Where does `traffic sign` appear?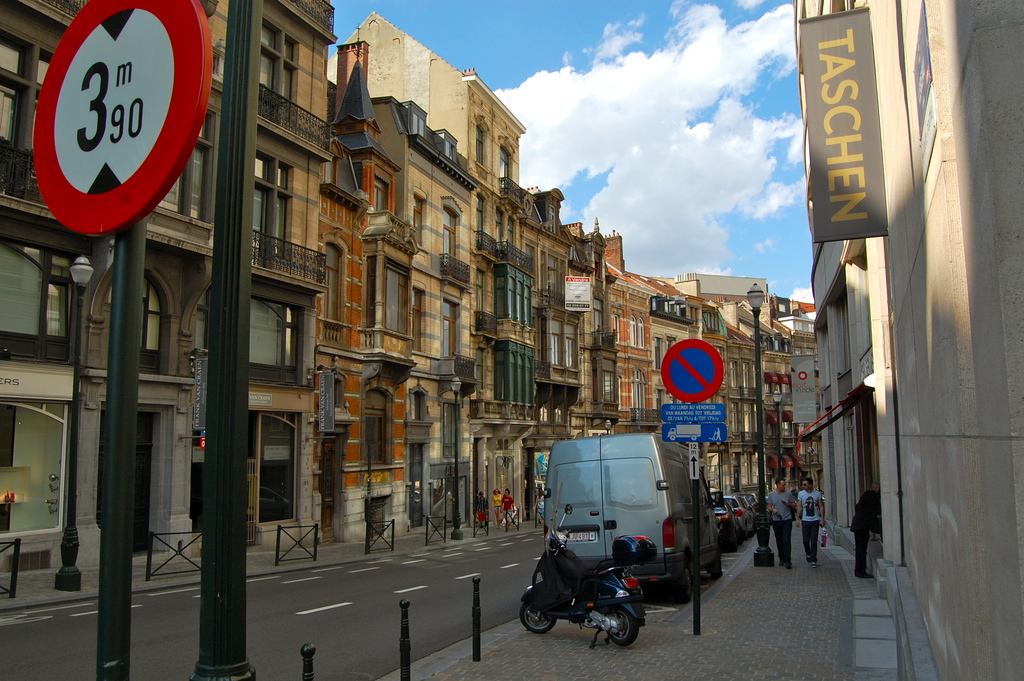
Appears at locate(661, 403, 732, 419).
